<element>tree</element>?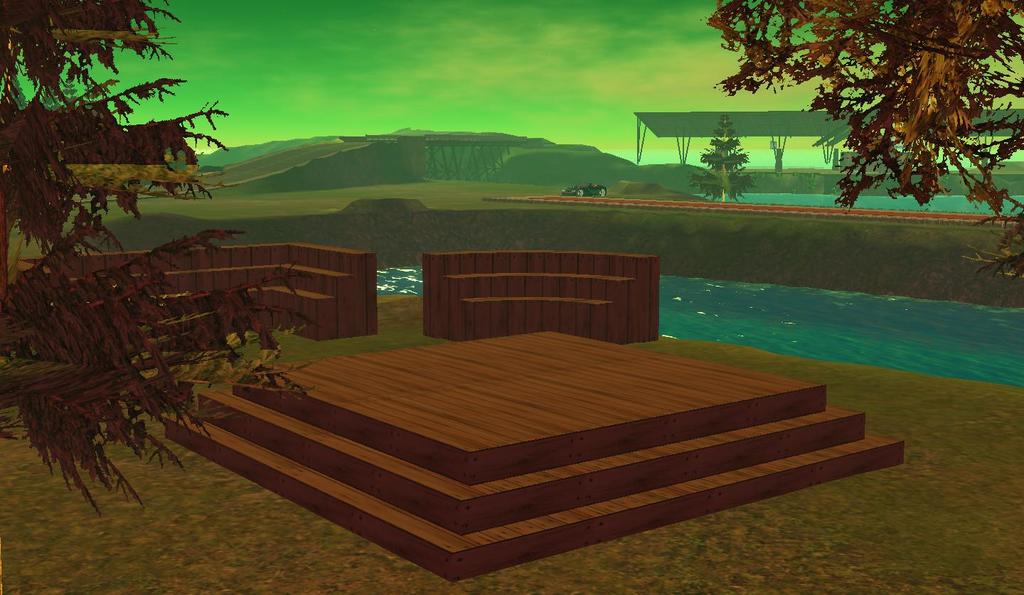
695:112:752:213
